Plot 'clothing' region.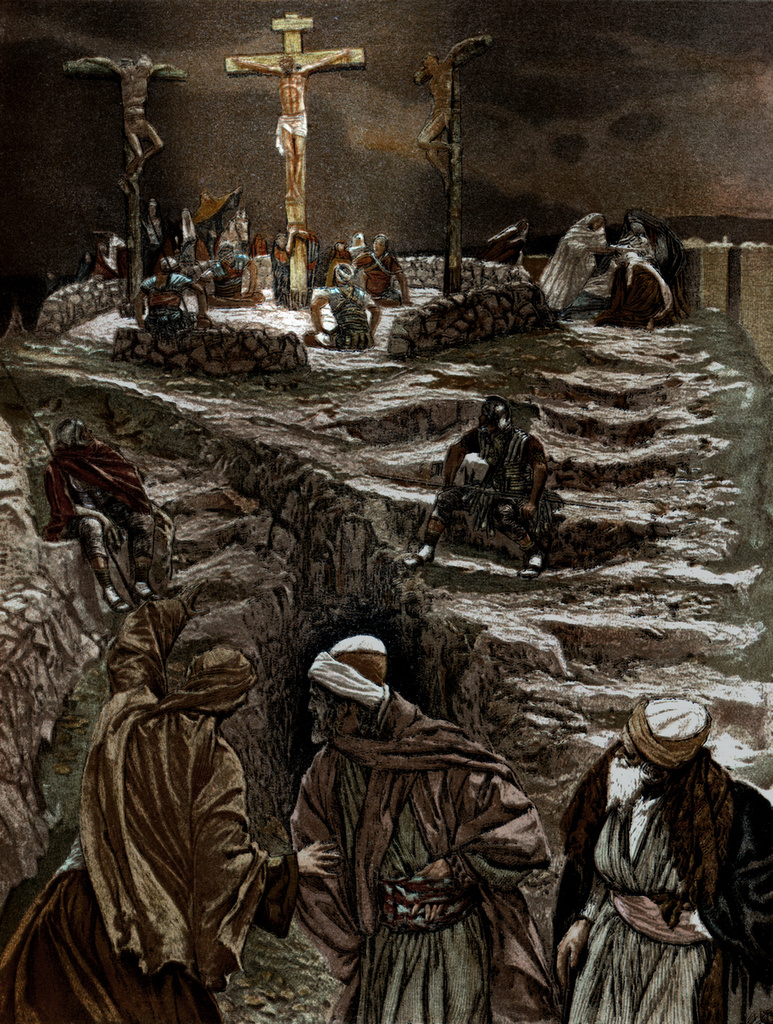
Plotted at {"x1": 591, "y1": 232, "x2": 672, "y2": 326}.
